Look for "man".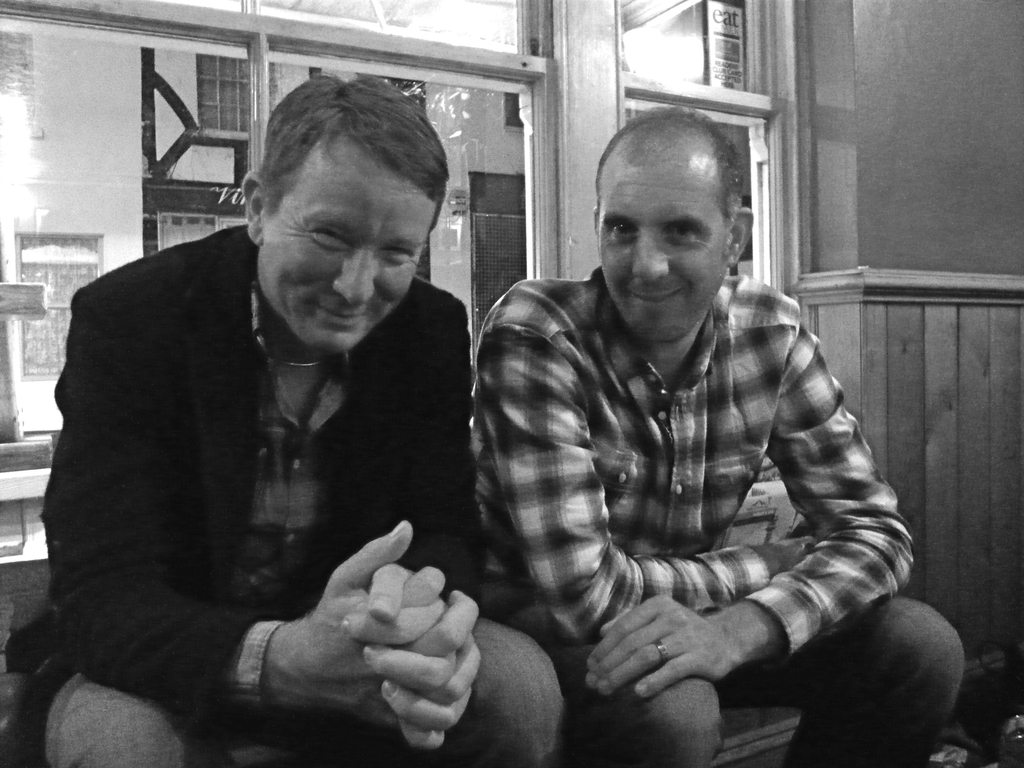
Found: 26, 77, 529, 757.
